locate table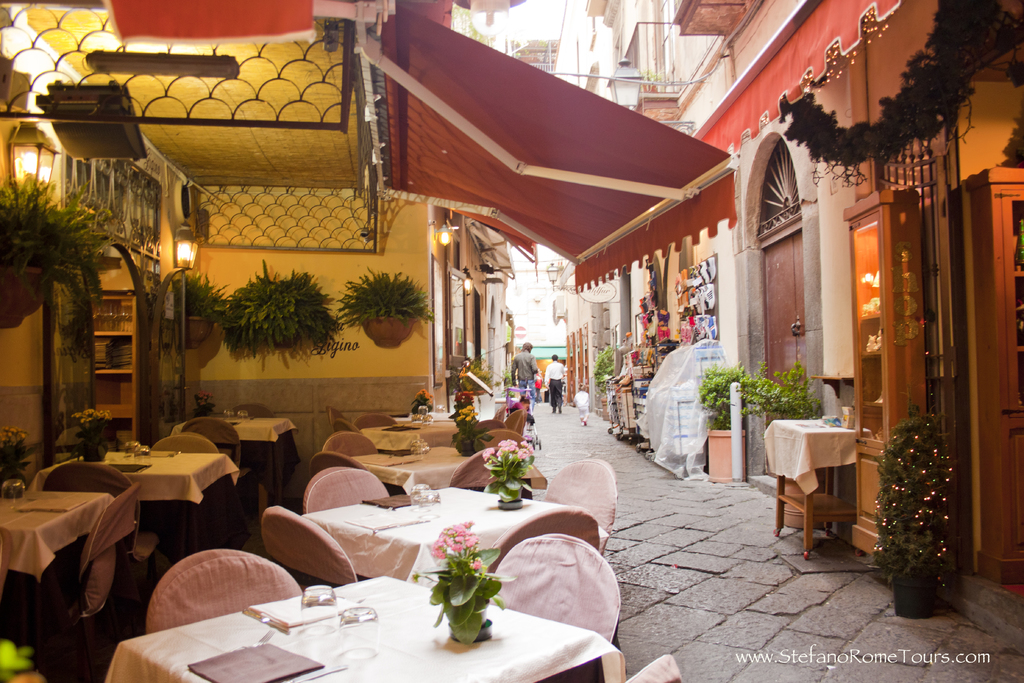
(0, 486, 116, 670)
